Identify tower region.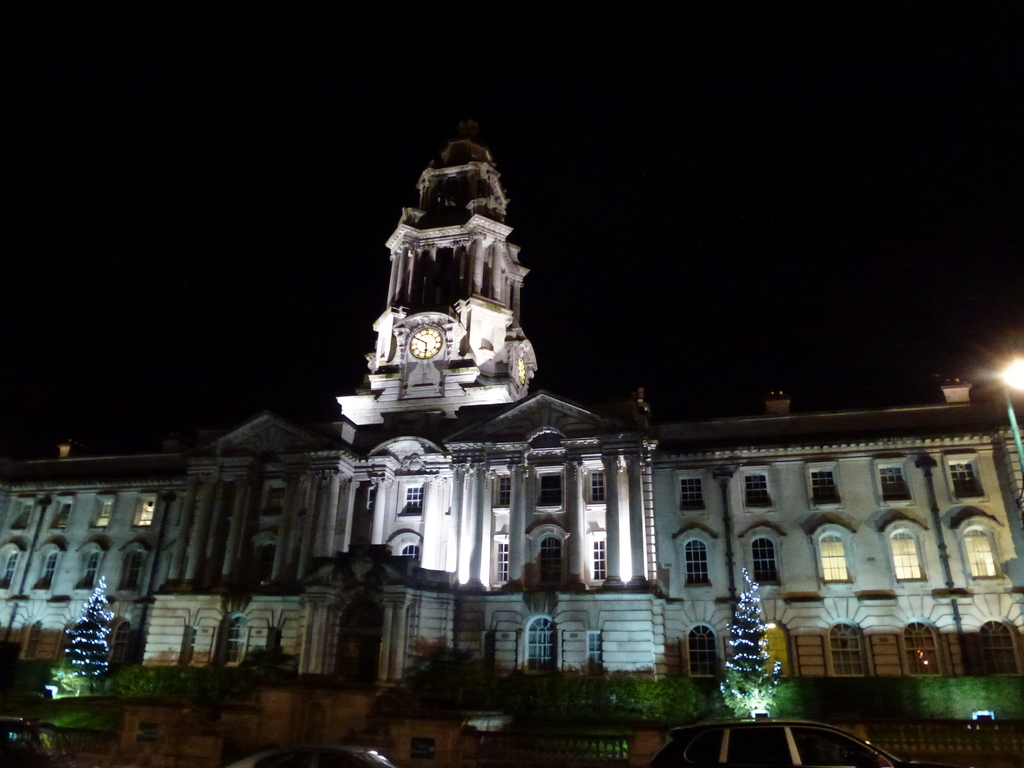
Region: <region>334, 116, 538, 439</region>.
